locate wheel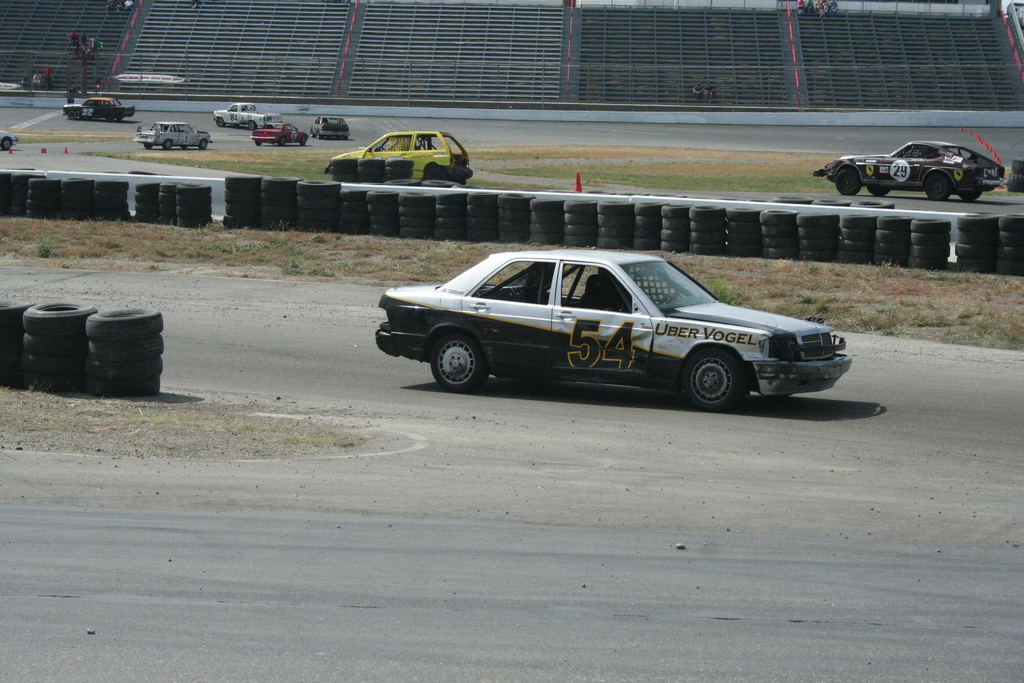
199/138/209/149
